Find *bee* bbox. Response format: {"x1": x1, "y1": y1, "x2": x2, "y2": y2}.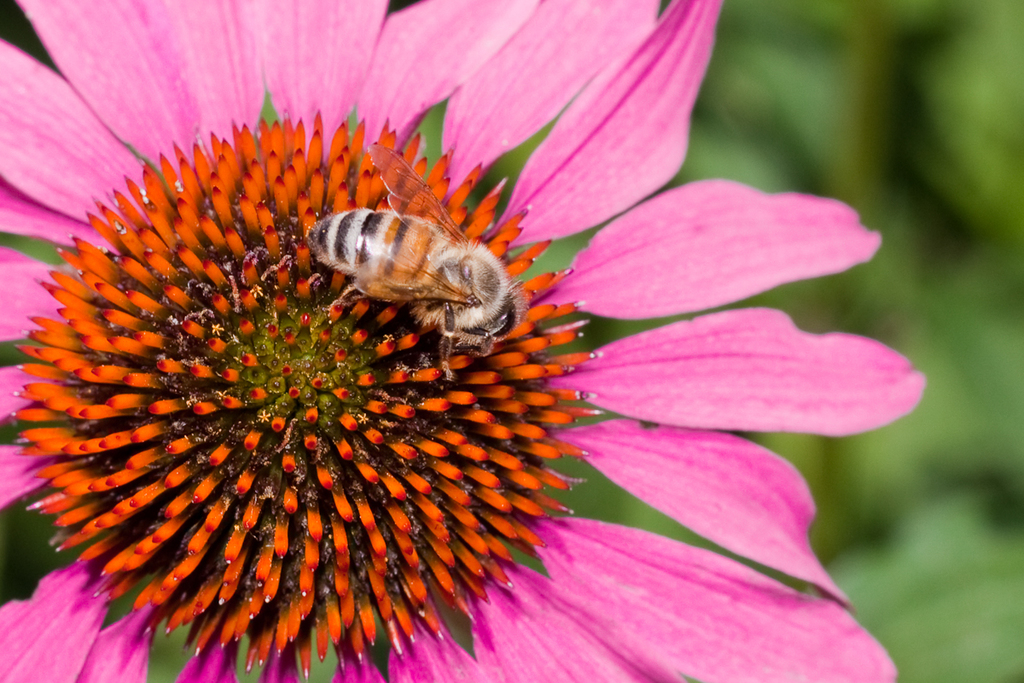
{"x1": 272, "y1": 146, "x2": 515, "y2": 384}.
